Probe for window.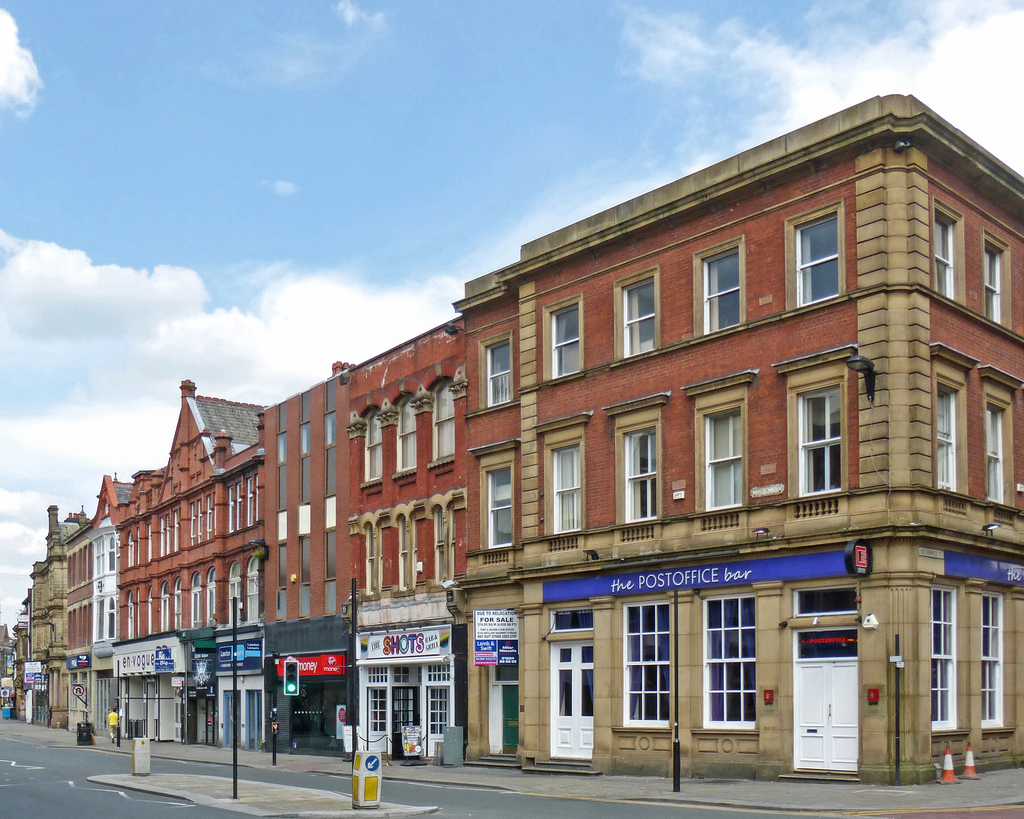
Probe result: (122,509,189,571).
